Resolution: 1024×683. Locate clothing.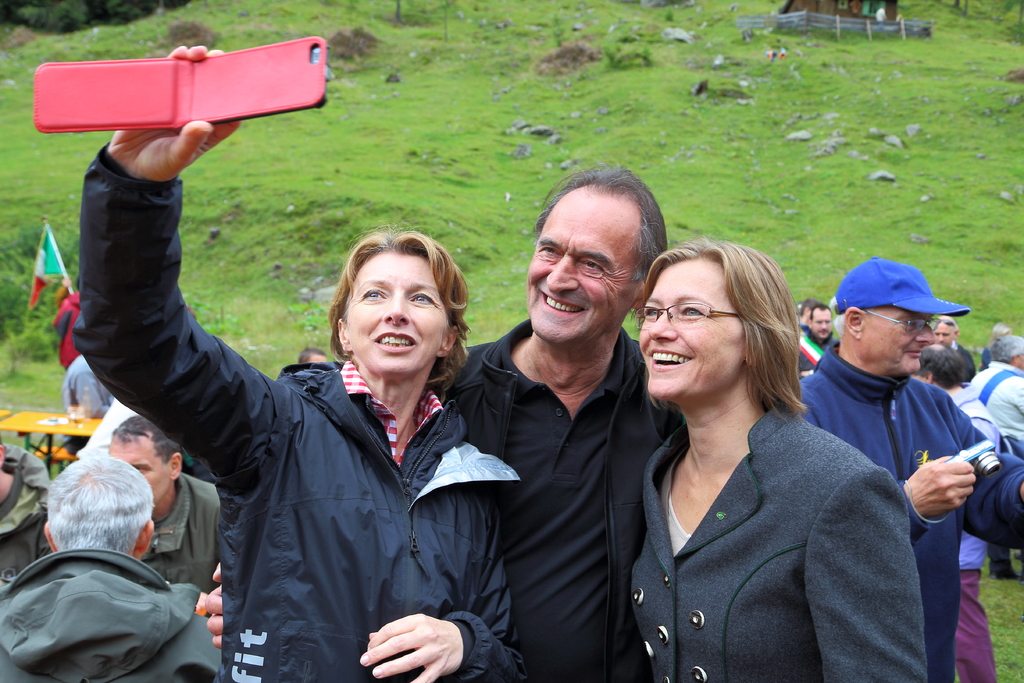
[0,443,51,582].
